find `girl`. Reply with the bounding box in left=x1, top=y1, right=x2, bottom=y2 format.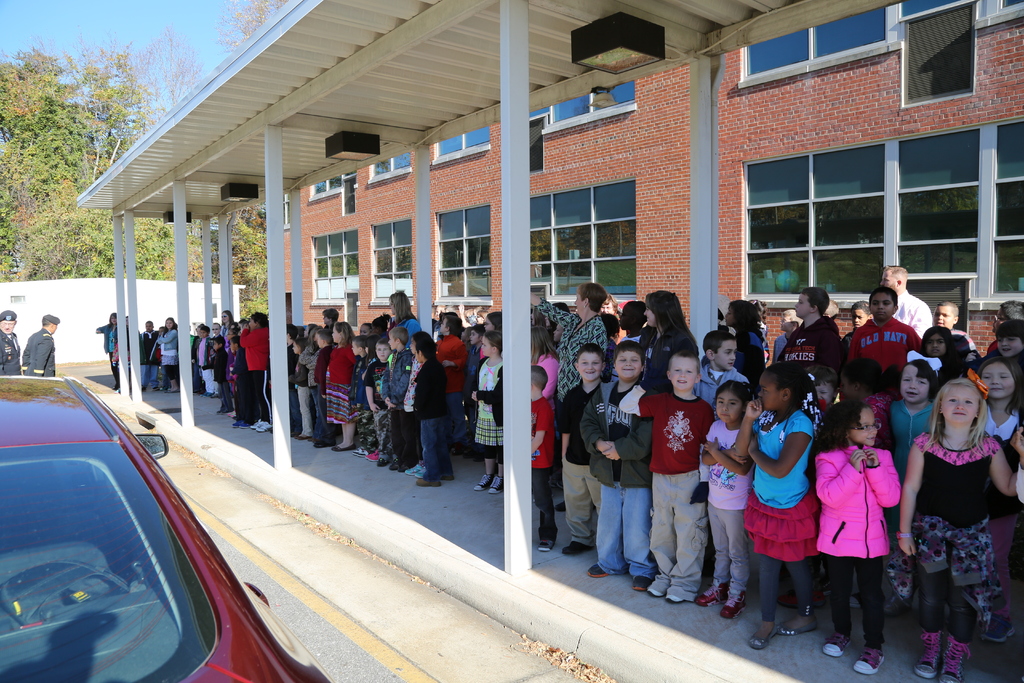
left=889, top=348, right=947, bottom=435.
